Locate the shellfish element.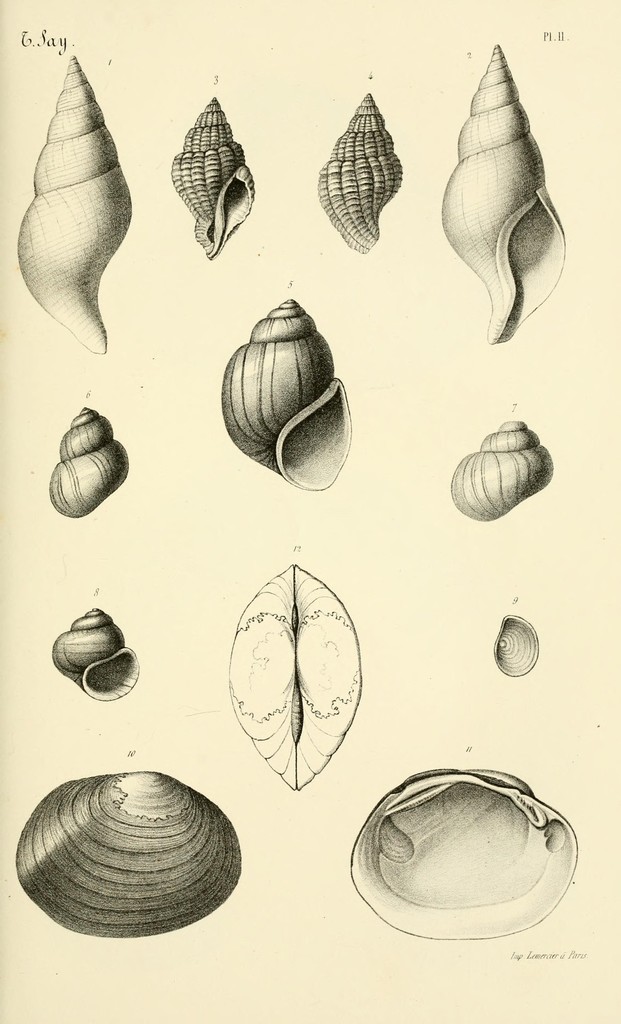
Element bbox: <box>445,47,569,348</box>.
